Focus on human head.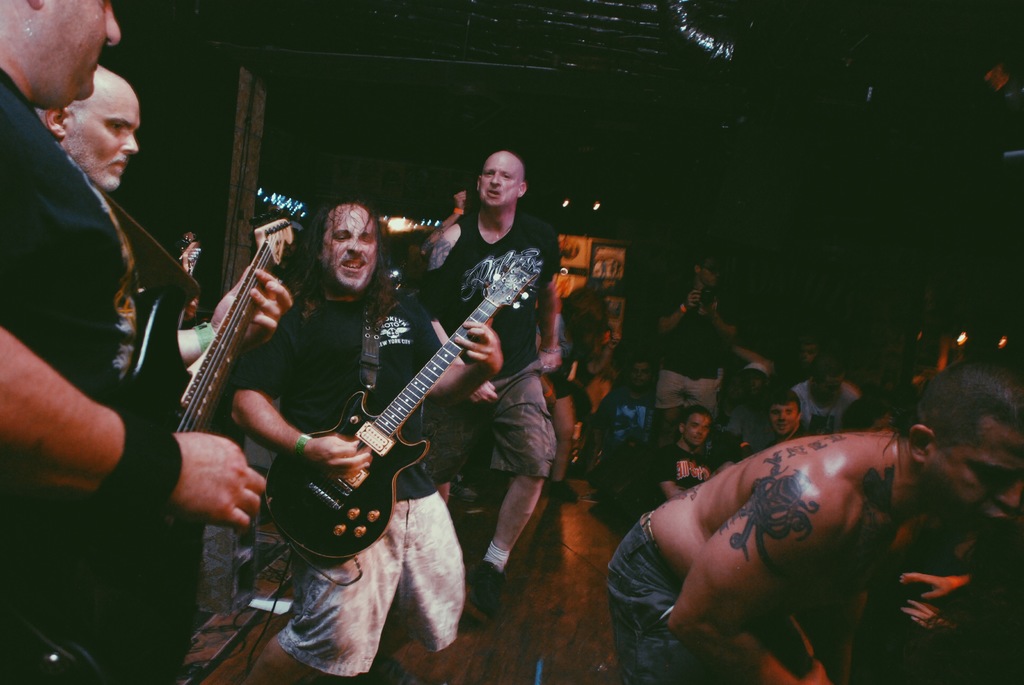
Focused at crop(805, 360, 843, 399).
